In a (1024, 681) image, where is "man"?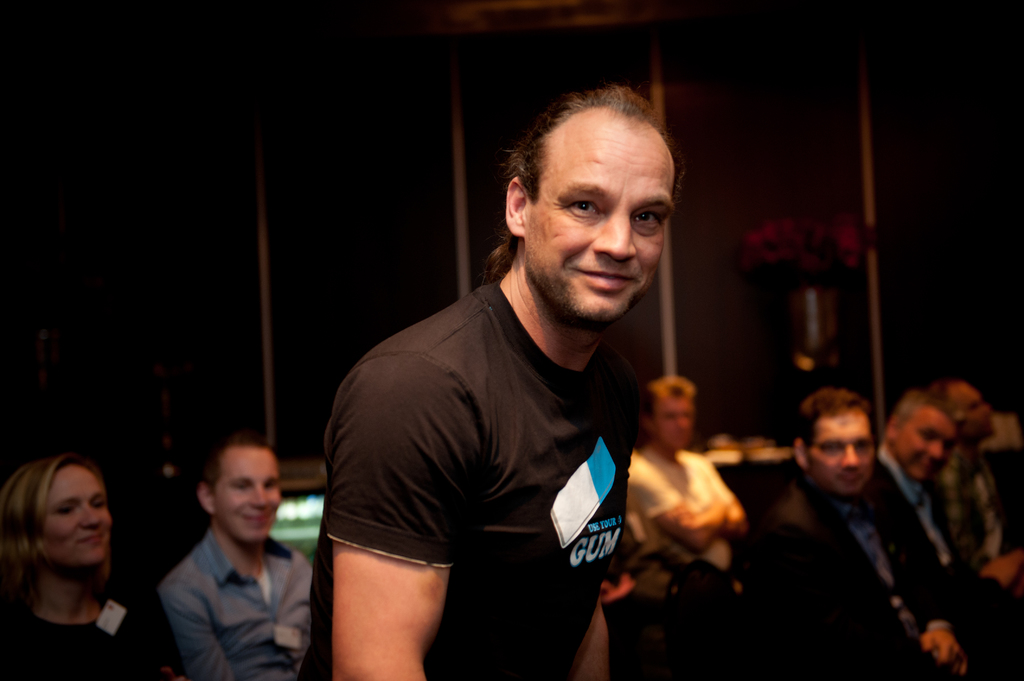
{"left": 933, "top": 378, "right": 1023, "bottom": 585}.
